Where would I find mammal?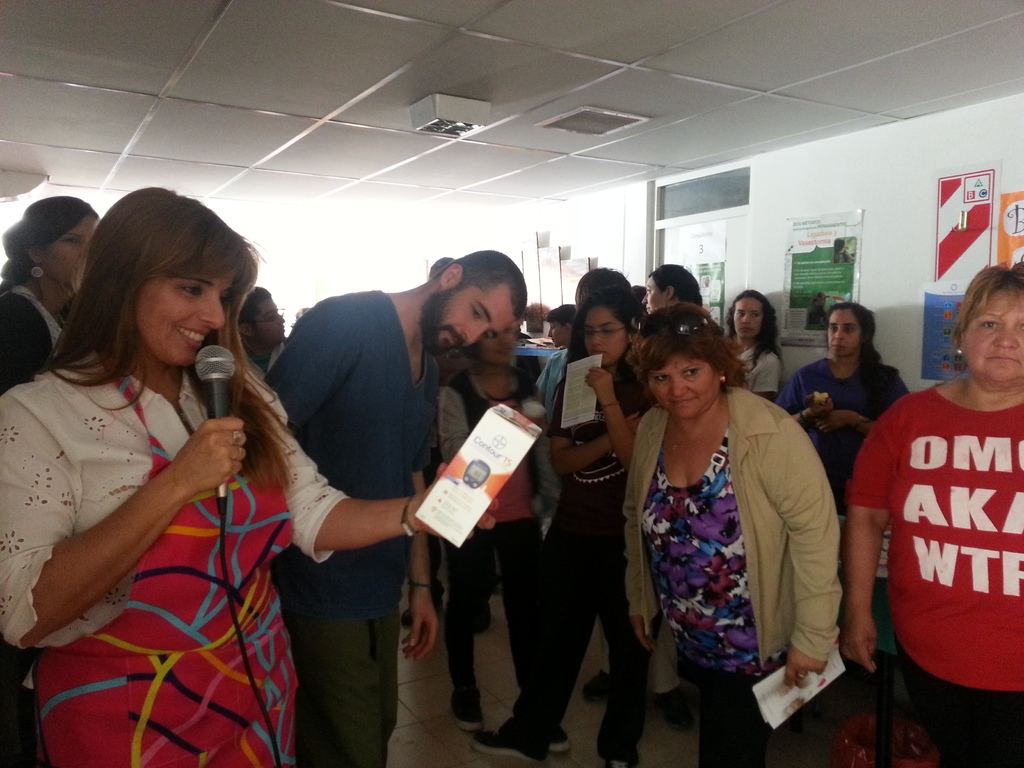
At select_region(532, 298, 580, 400).
